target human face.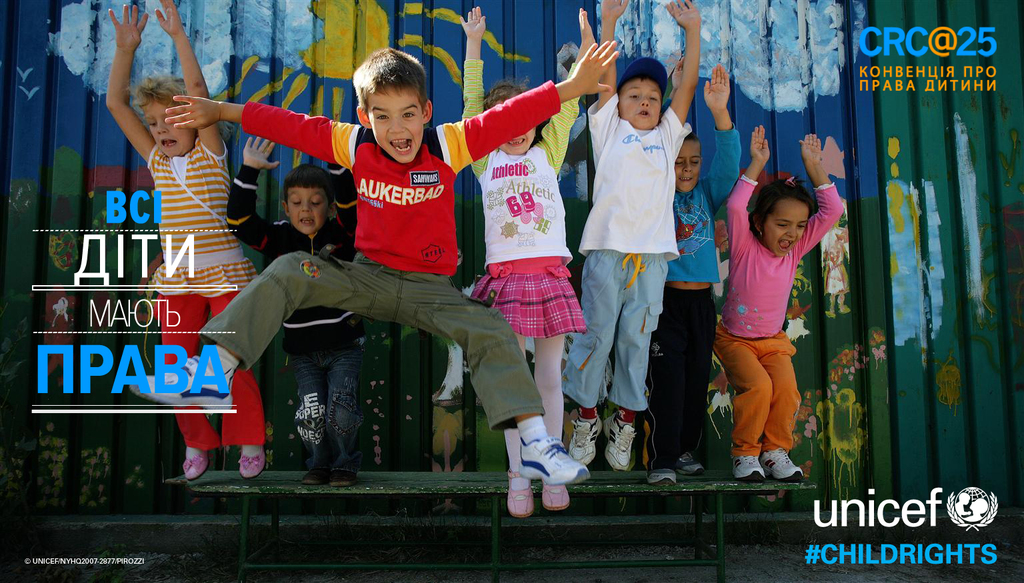
Target region: <bbox>673, 137, 697, 194</bbox>.
